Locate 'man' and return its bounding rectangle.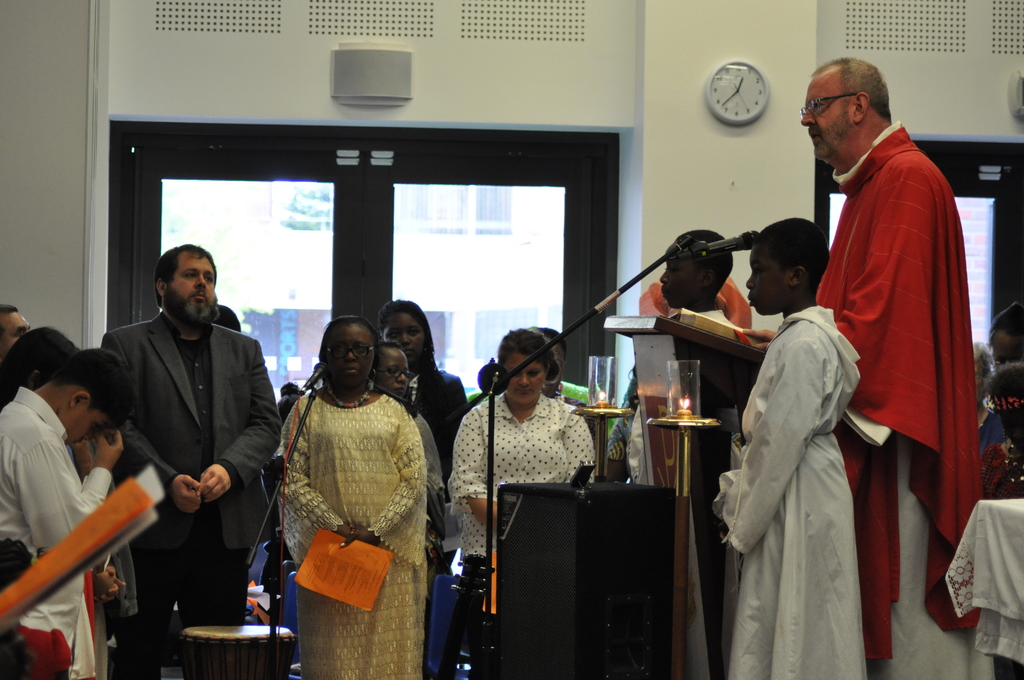
(798, 56, 982, 679).
